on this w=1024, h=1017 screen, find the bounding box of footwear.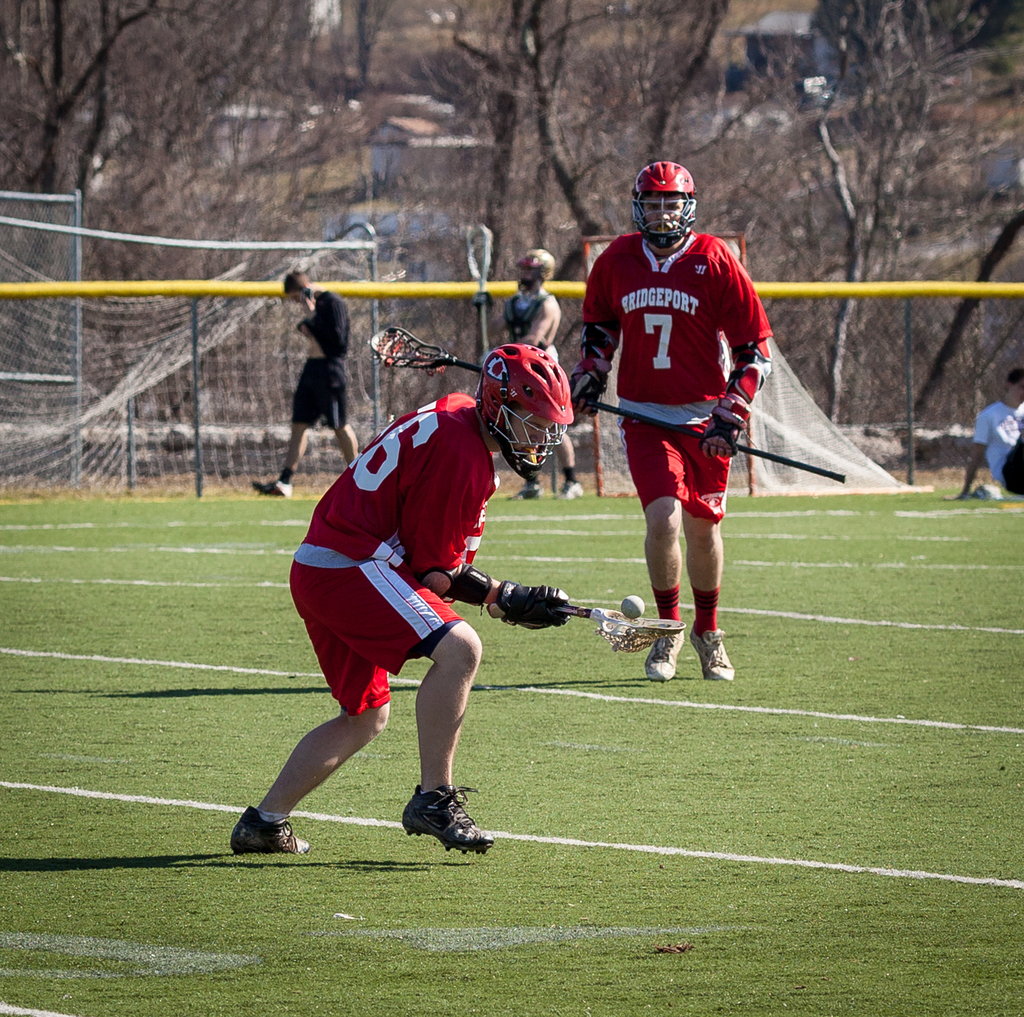
Bounding box: x1=644, y1=629, x2=686, y2=685.
